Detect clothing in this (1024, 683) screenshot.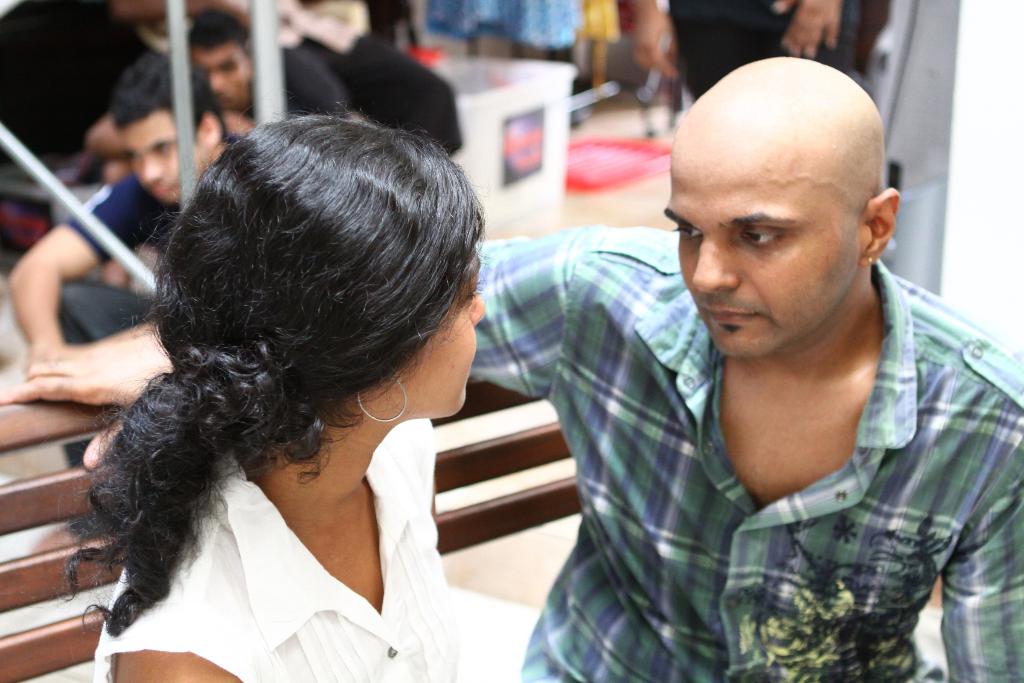
Detection: BBox(86, 438, 468, 682).
